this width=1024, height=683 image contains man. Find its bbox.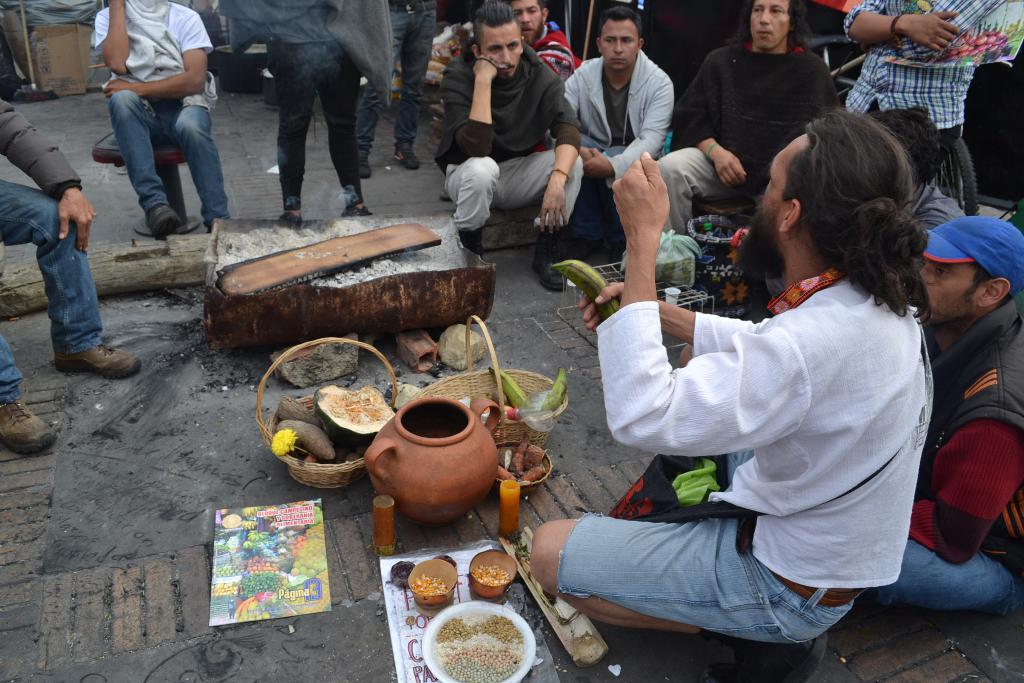
locate(655, 0, 833, 239).
